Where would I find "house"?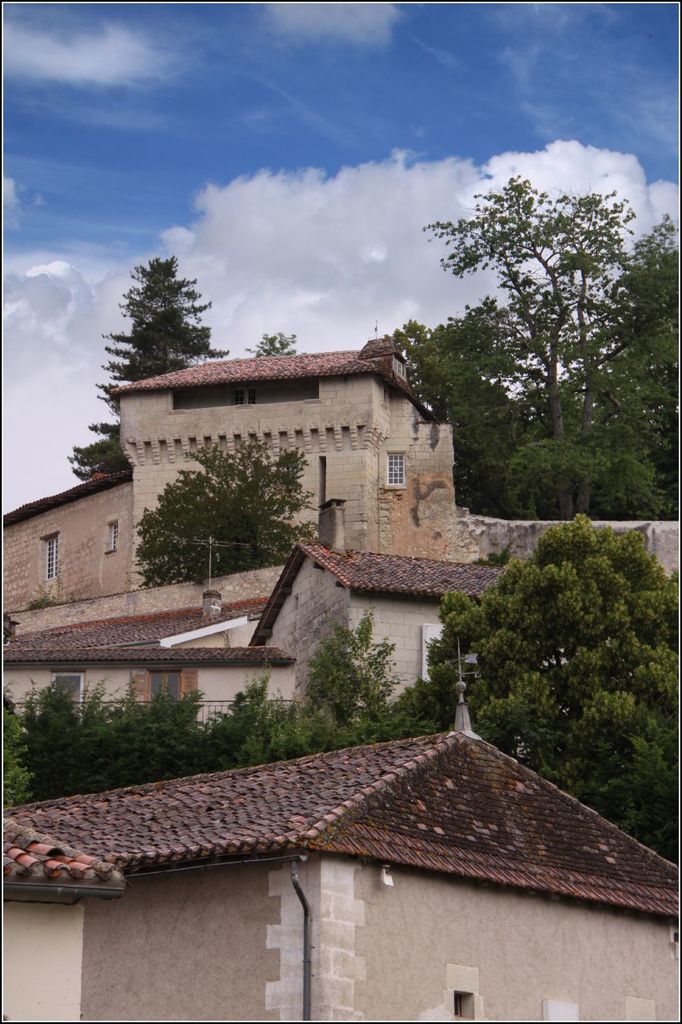
At [0,336,680,735].
